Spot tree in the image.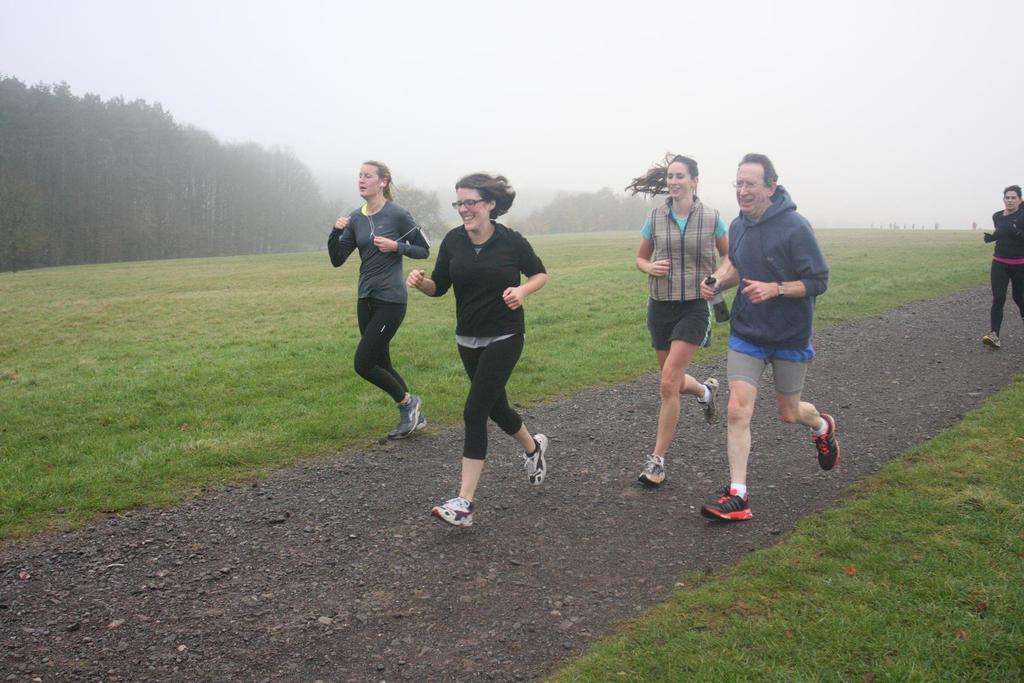
tree found at bbox=[506, 184, 666, 233].
